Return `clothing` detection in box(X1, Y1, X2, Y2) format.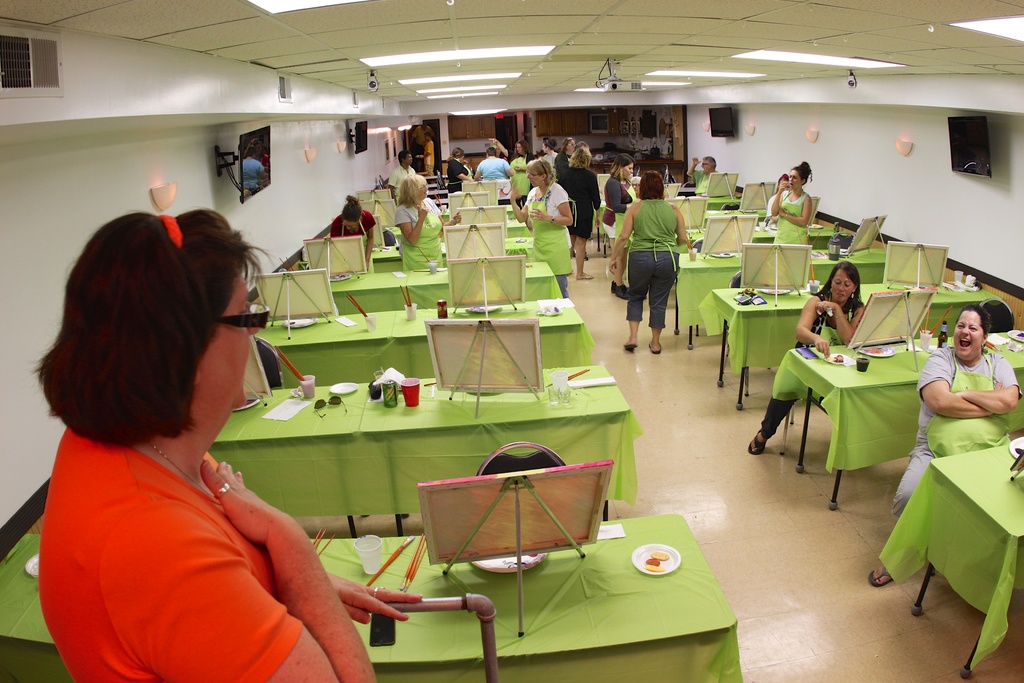
box(477, 154, 524, 193).
